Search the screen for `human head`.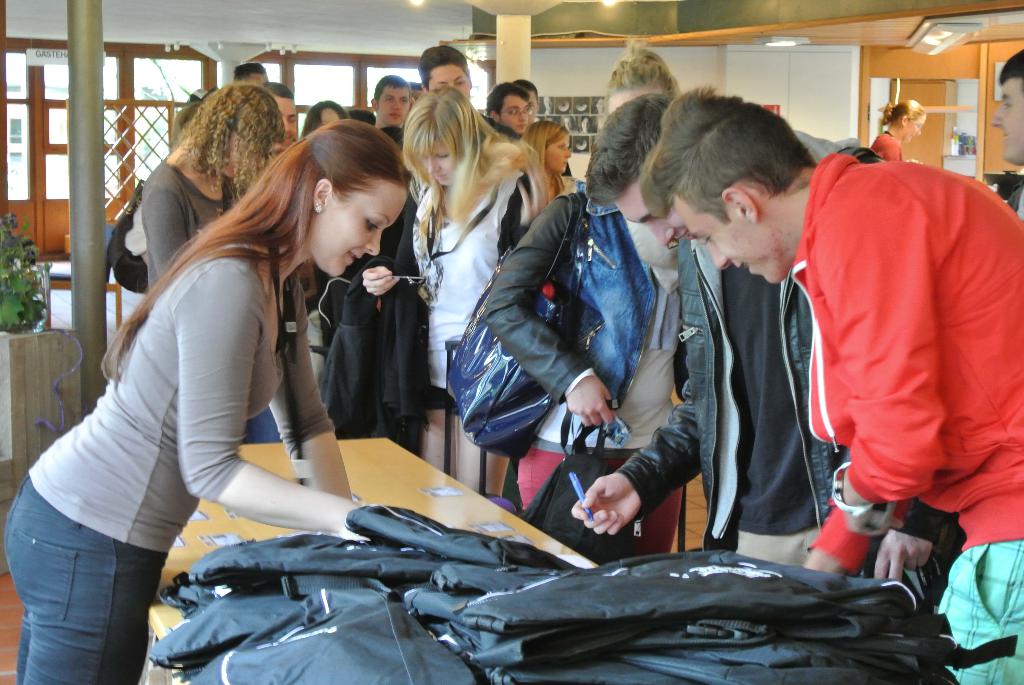
Found at region(416, 42, 474, 102).
